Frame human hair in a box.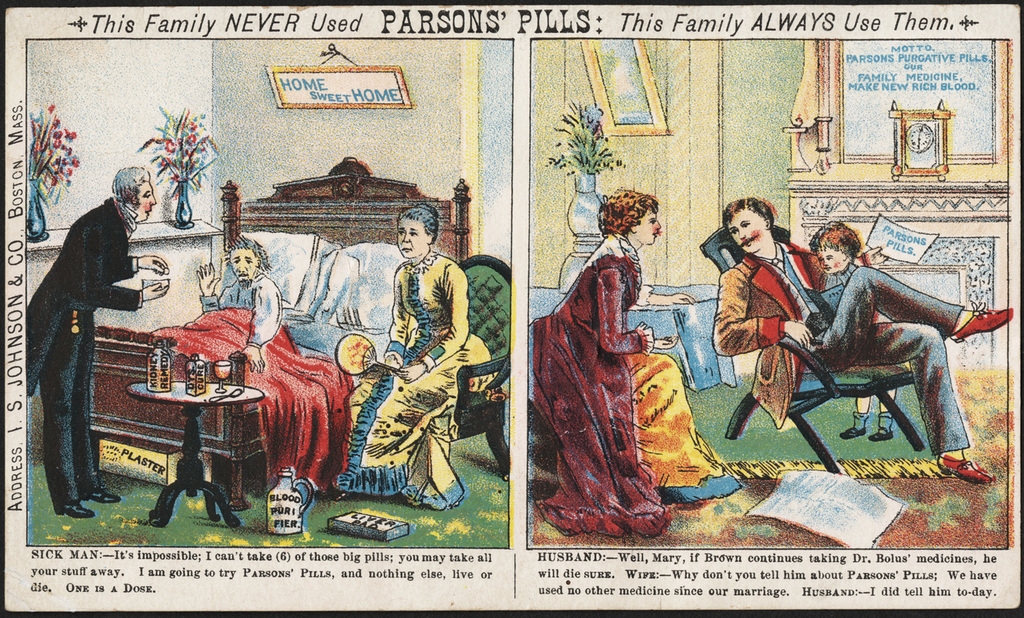
[602, 188, 659, 235].
